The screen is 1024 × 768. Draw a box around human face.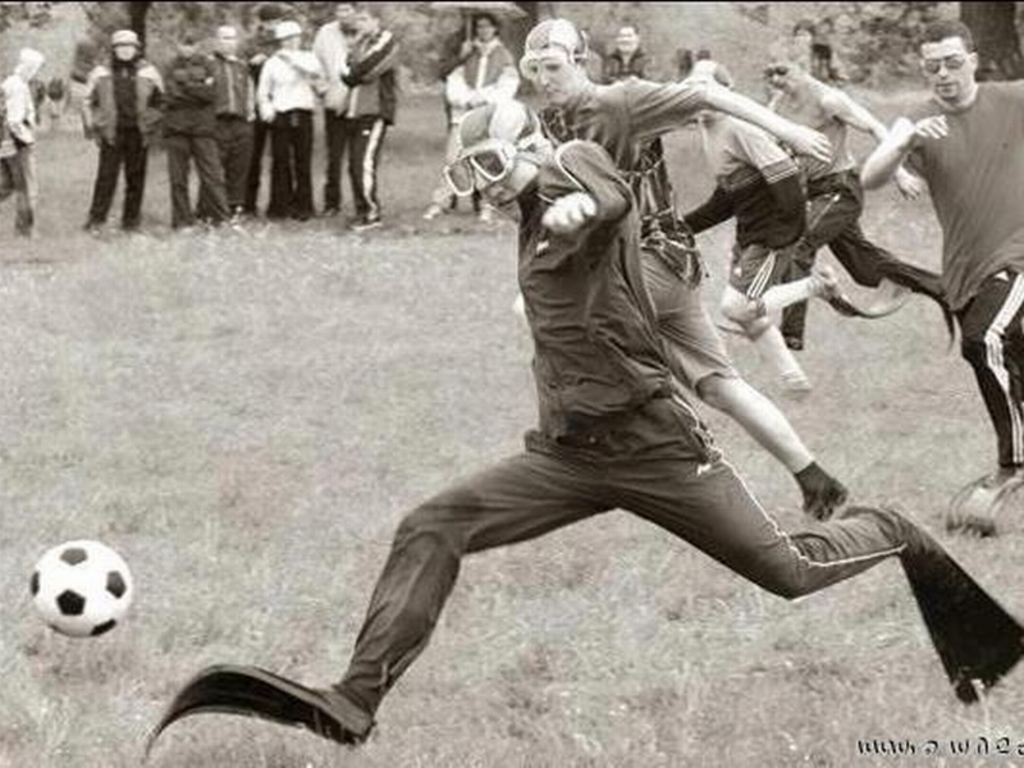
(279, 37, 300, 50).
